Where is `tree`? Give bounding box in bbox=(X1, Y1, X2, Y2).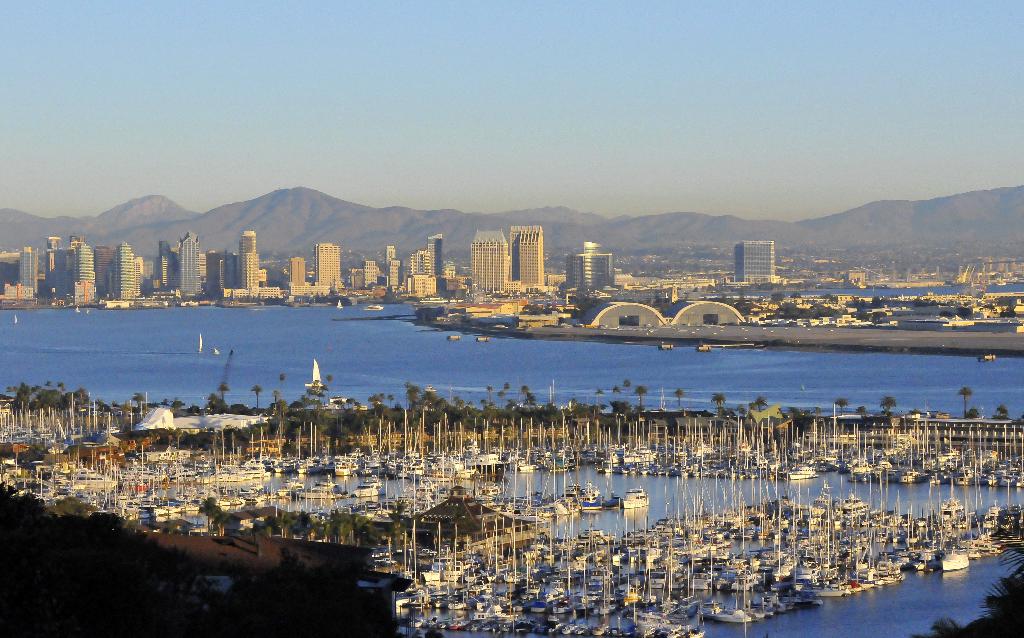
bbox=(273, 389, 282, 415).
